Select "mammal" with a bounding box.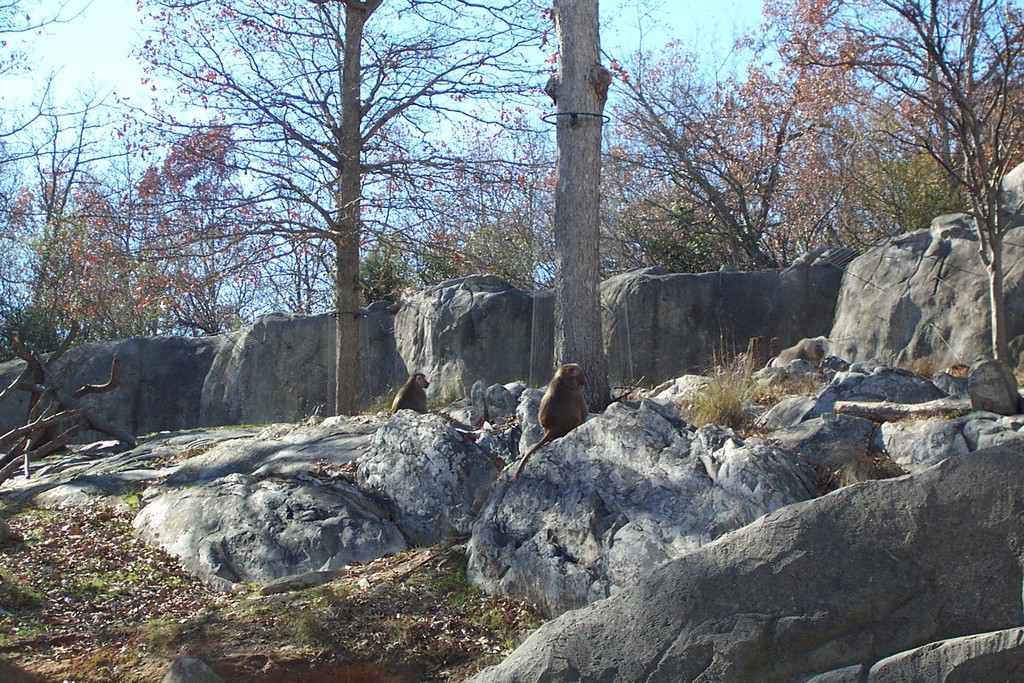
(x1=388, y1=372, x2=428, y2=418).
